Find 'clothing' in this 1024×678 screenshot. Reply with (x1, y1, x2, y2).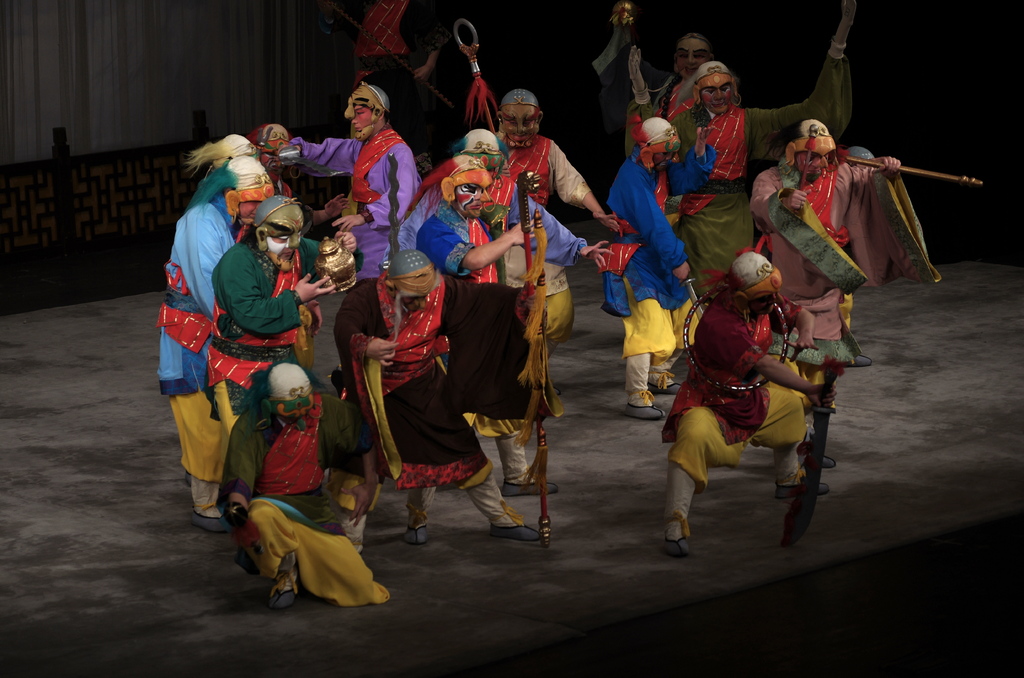
(633, 50, 851, 265).
